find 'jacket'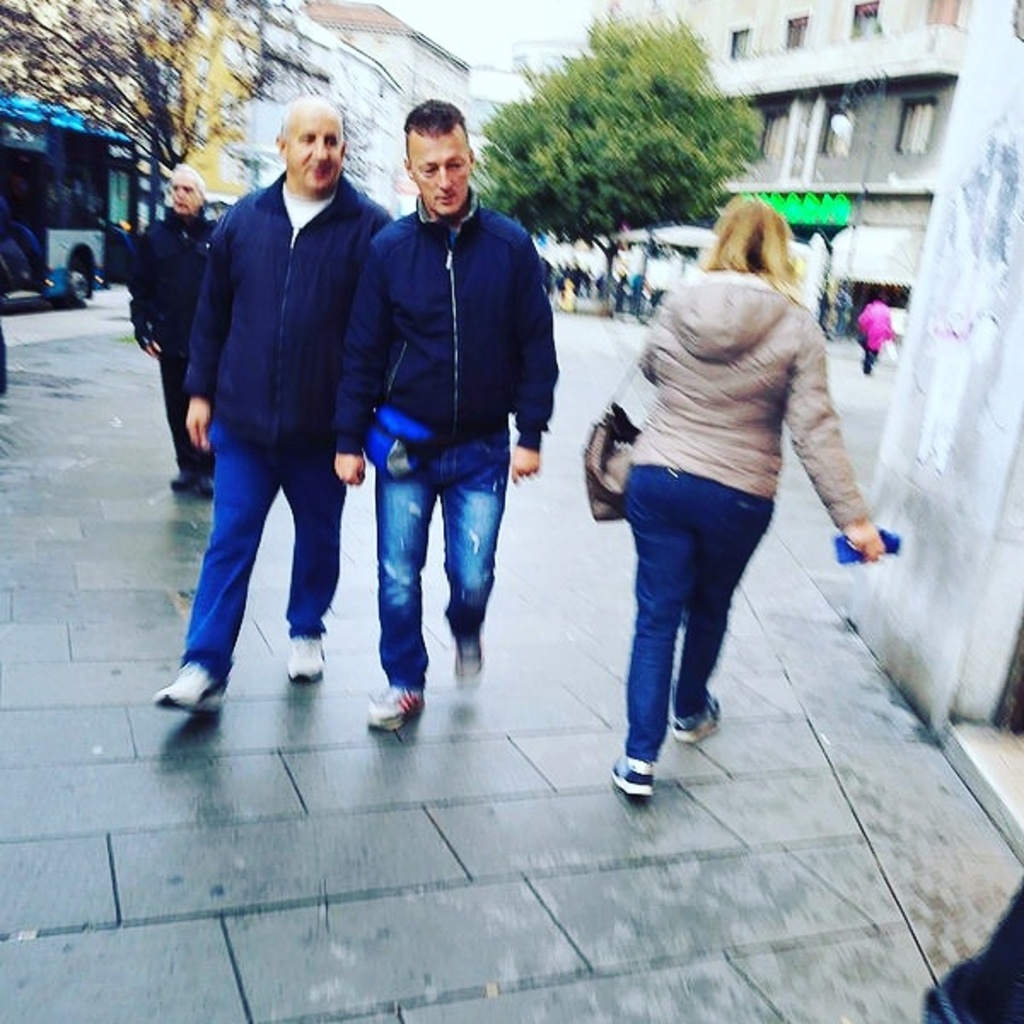
{"x1": 179, "y1": 147, "x2": 379, "y2": 507}
